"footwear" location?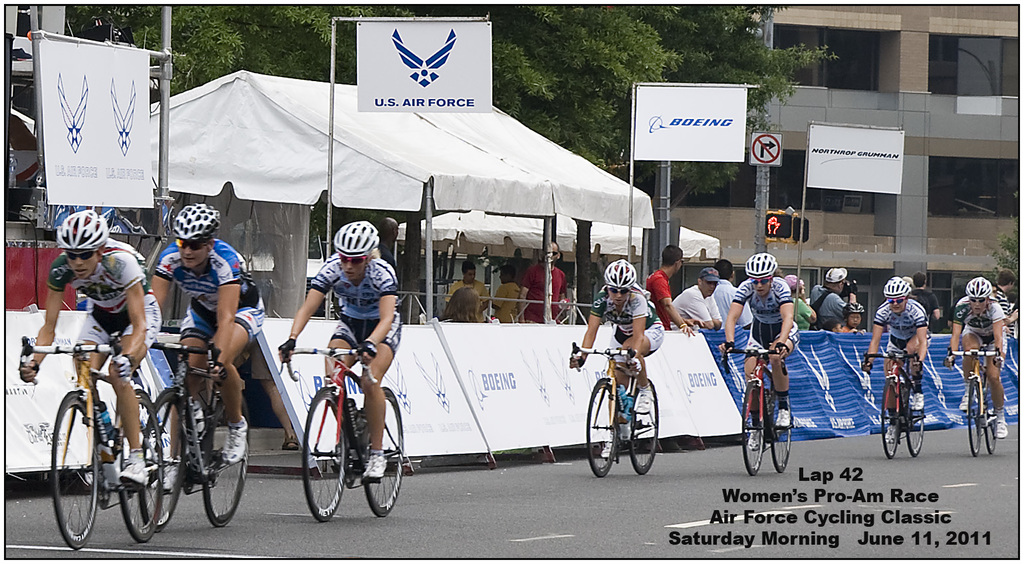
(746, 430, 767, 450)
